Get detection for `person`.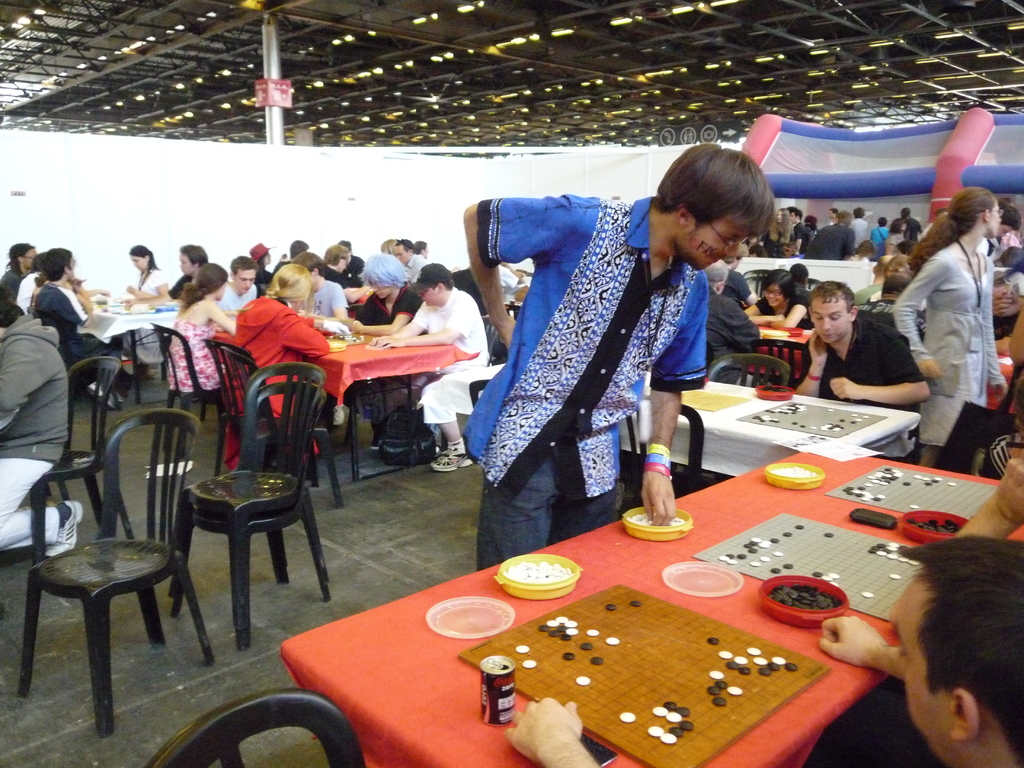
Detection: l=880, t=172, r=1002, b=447.
